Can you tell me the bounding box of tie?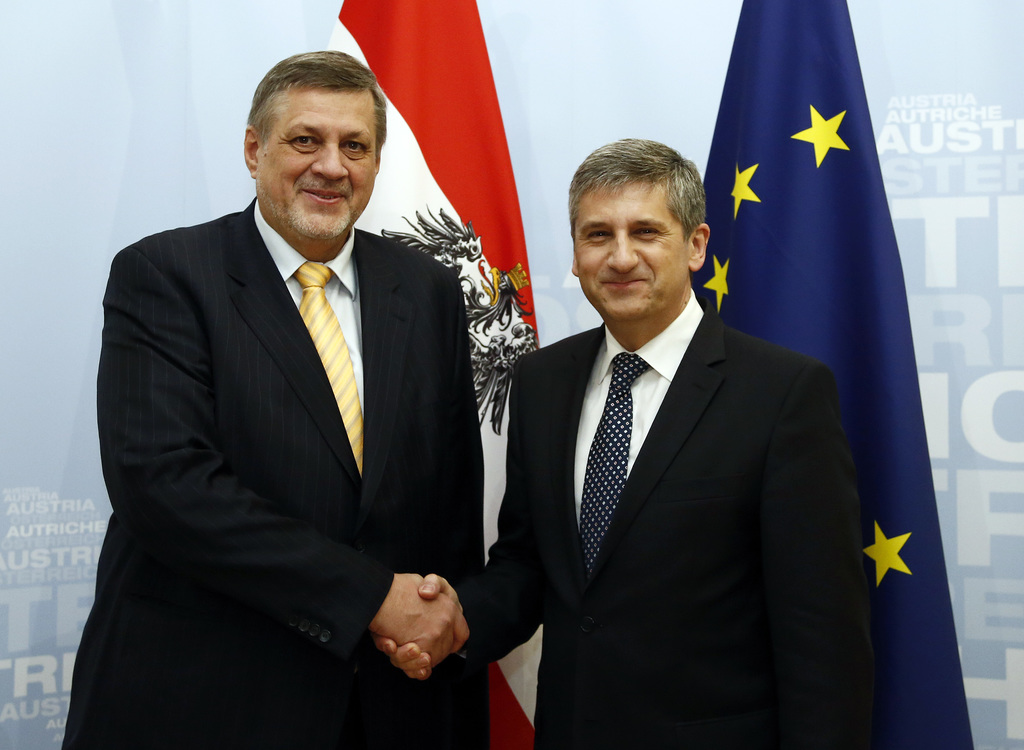
box=[573, 347, 648, 569].
